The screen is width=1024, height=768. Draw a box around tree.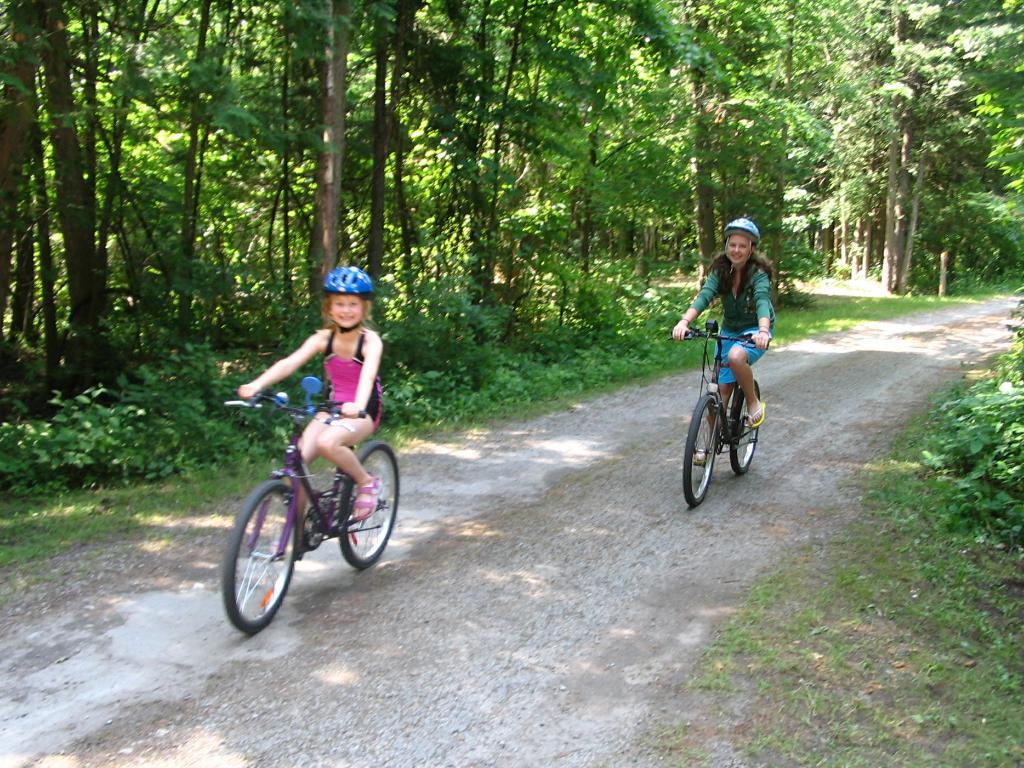
(x1=852, y1=0, x2=1023, y2=289).
